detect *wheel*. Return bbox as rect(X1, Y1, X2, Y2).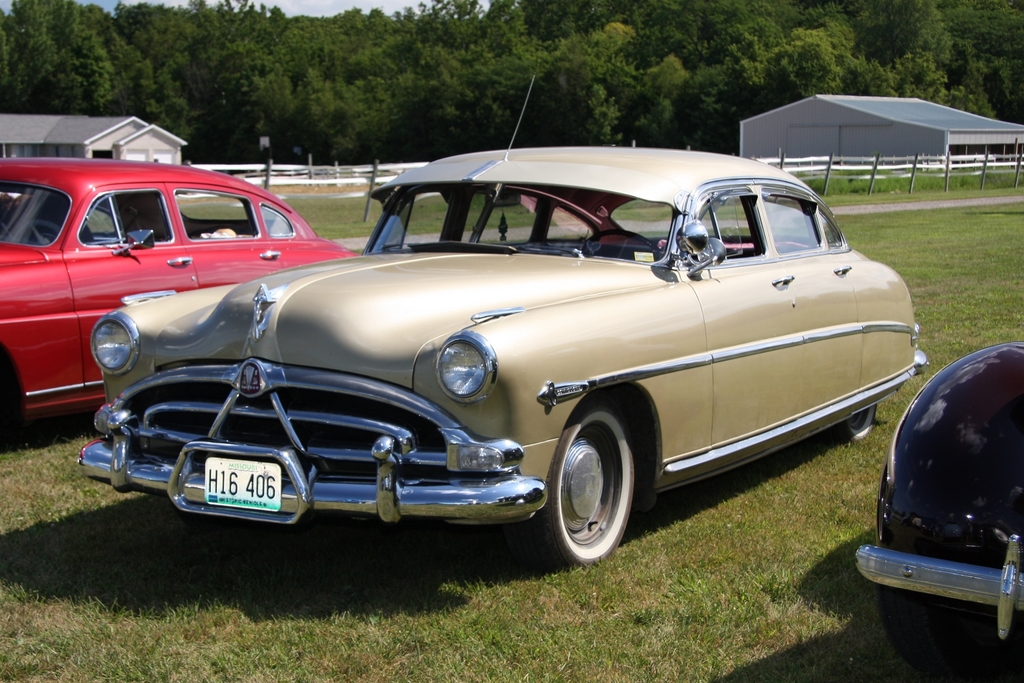
rect(591, 230, 658, 255).
